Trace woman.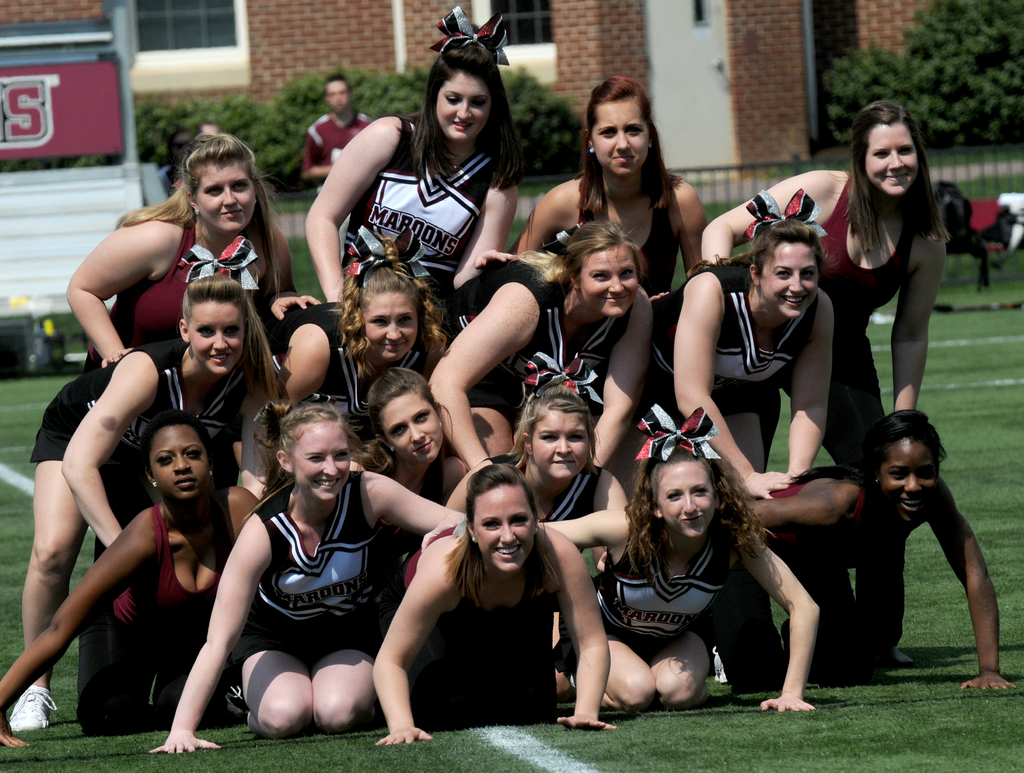
Traced to [358, 362, 513, 514].
